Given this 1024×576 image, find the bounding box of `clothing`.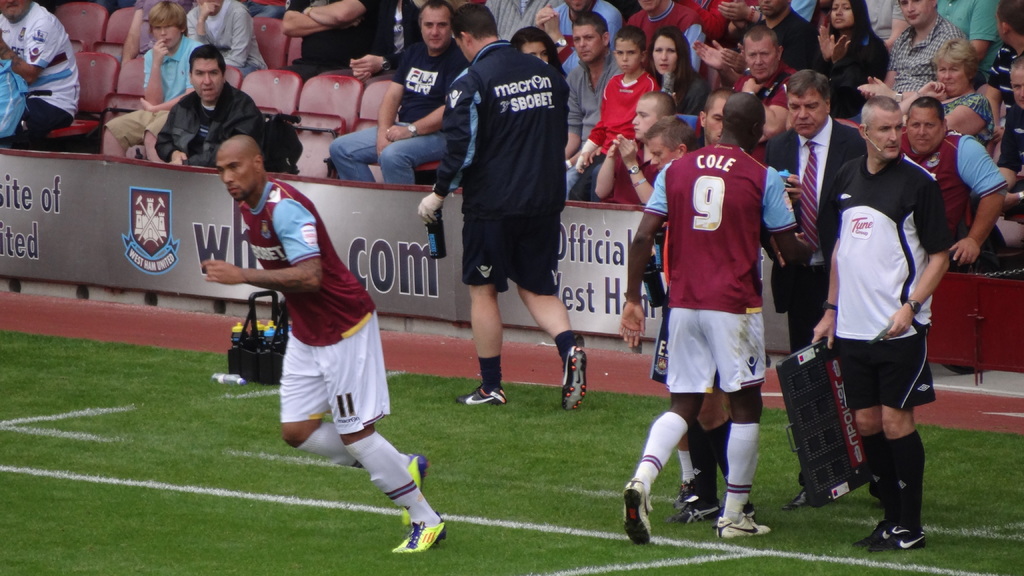
104, 39, 194, 156.
